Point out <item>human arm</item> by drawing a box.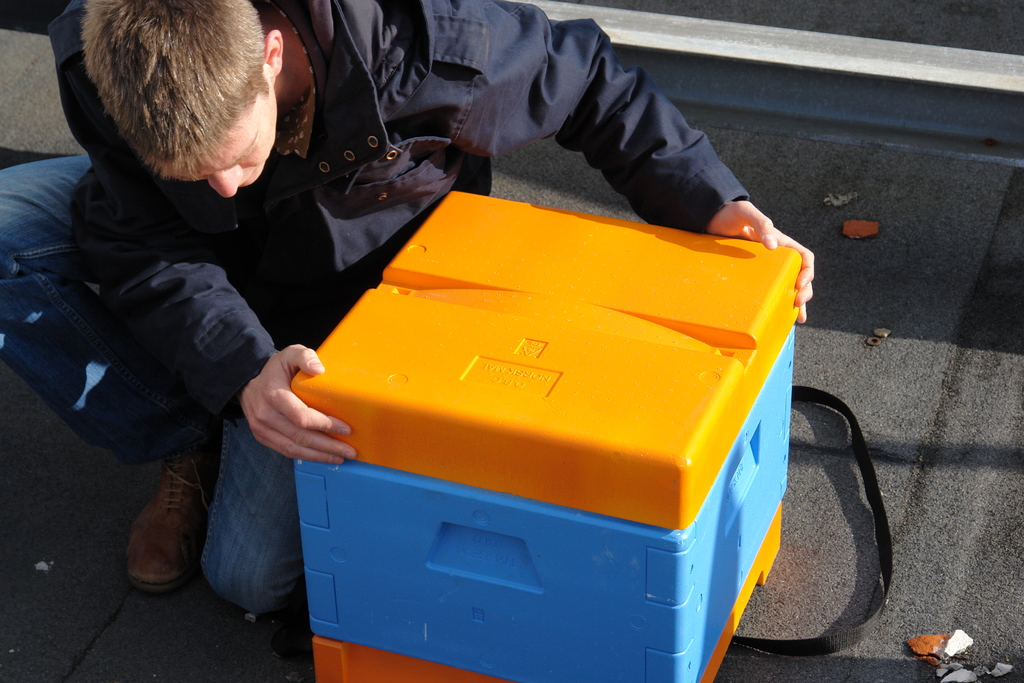
[x1=456, y1=12, x2=813, y2=320].
